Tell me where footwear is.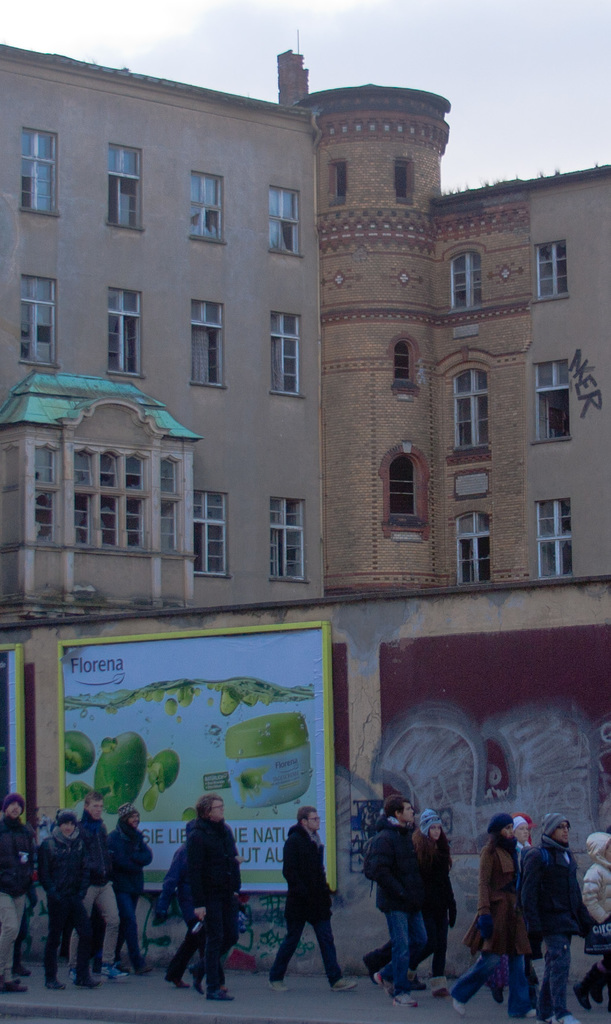
footwear is at [162,972,190,991].
